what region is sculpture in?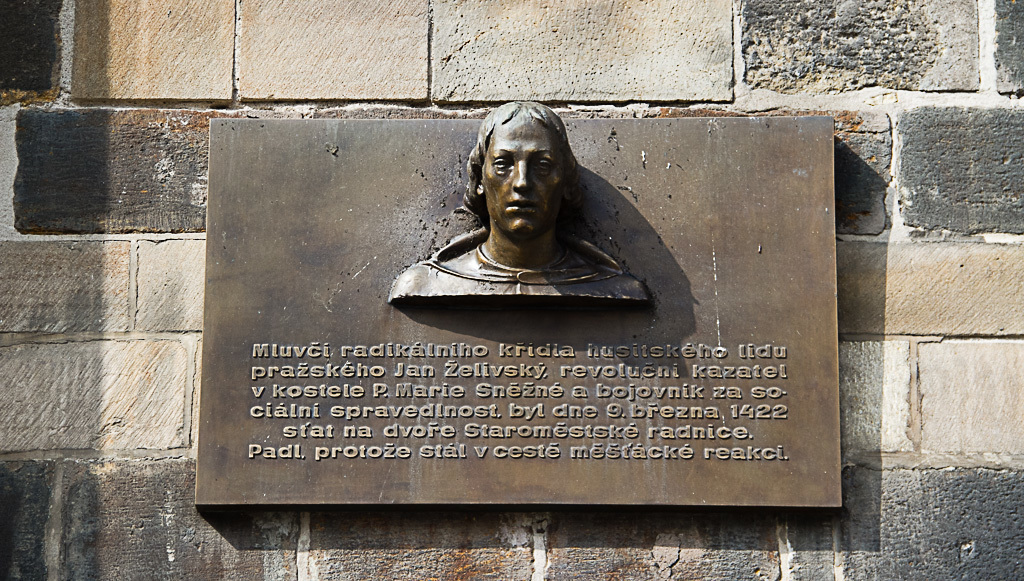
bbox=[387, 92, 664, 313].
